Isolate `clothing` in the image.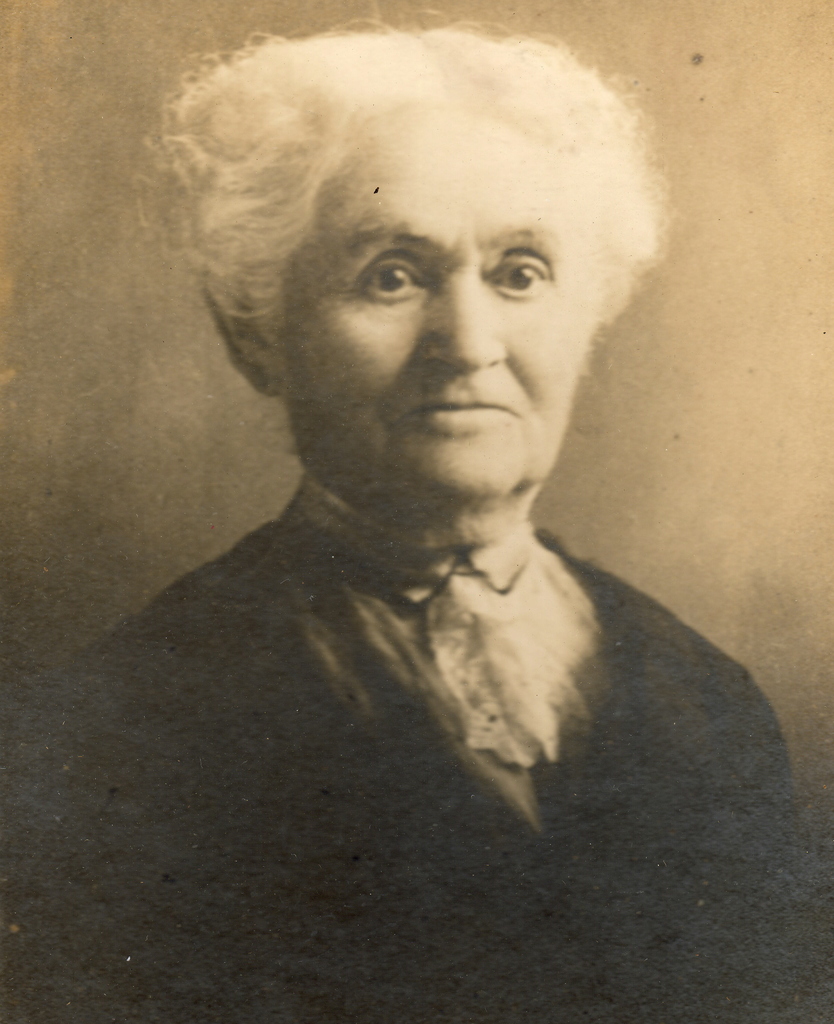
Isolated region: {"x1": 0, "y1": 465, "x2": 833, "y2": 1021}.
